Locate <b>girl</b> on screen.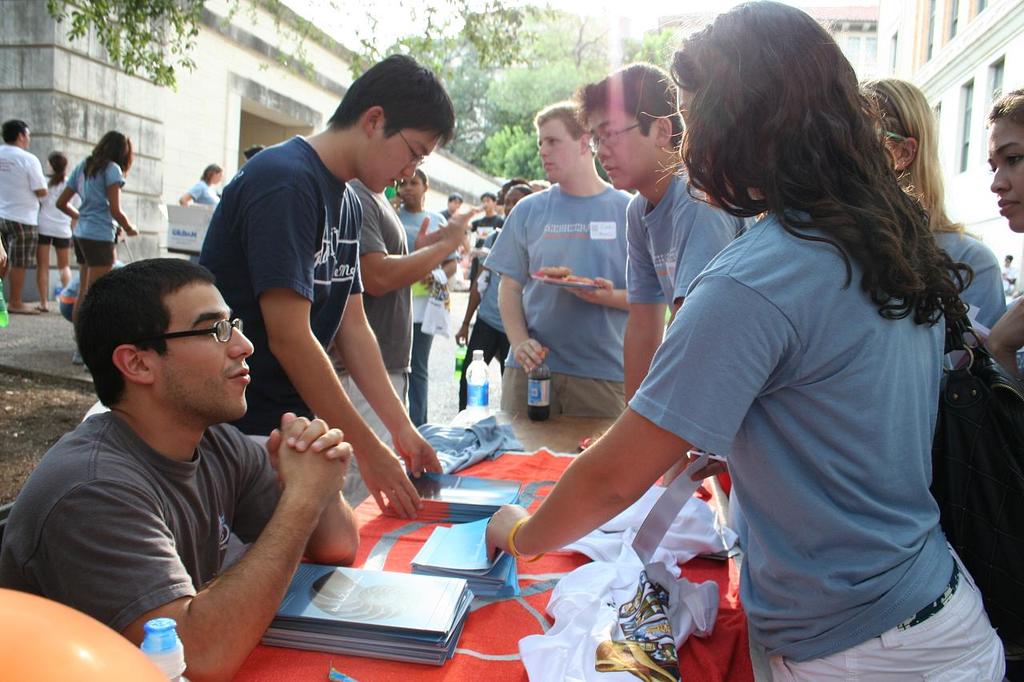
On screen at bbox(58, 127, 140, 366).
